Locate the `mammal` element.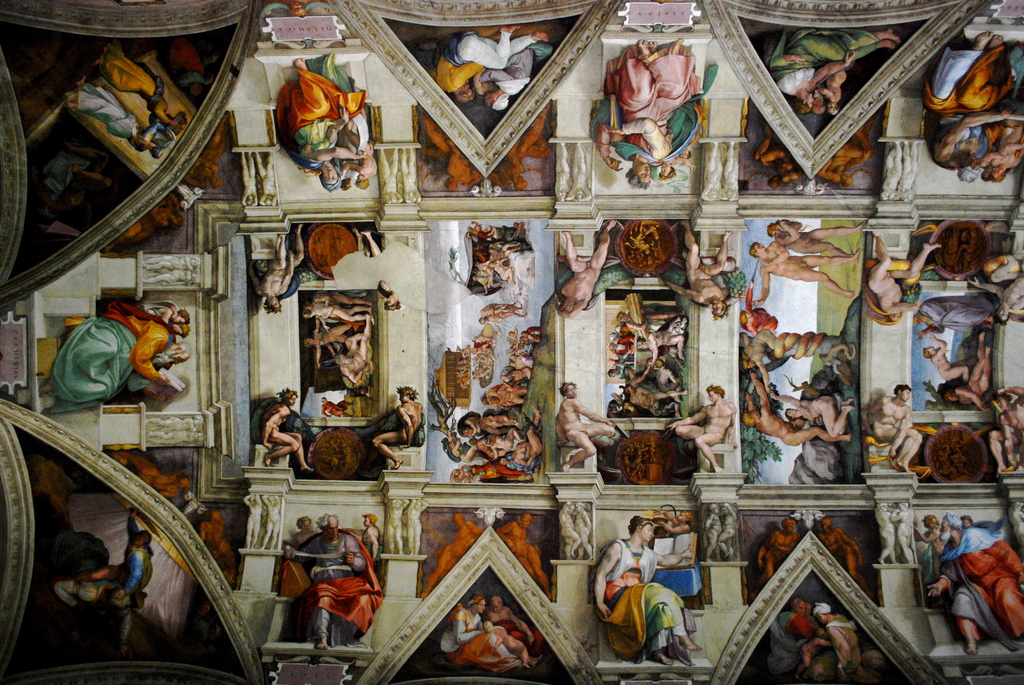
Element bbox: select_region(293, 521, 317, 547).
